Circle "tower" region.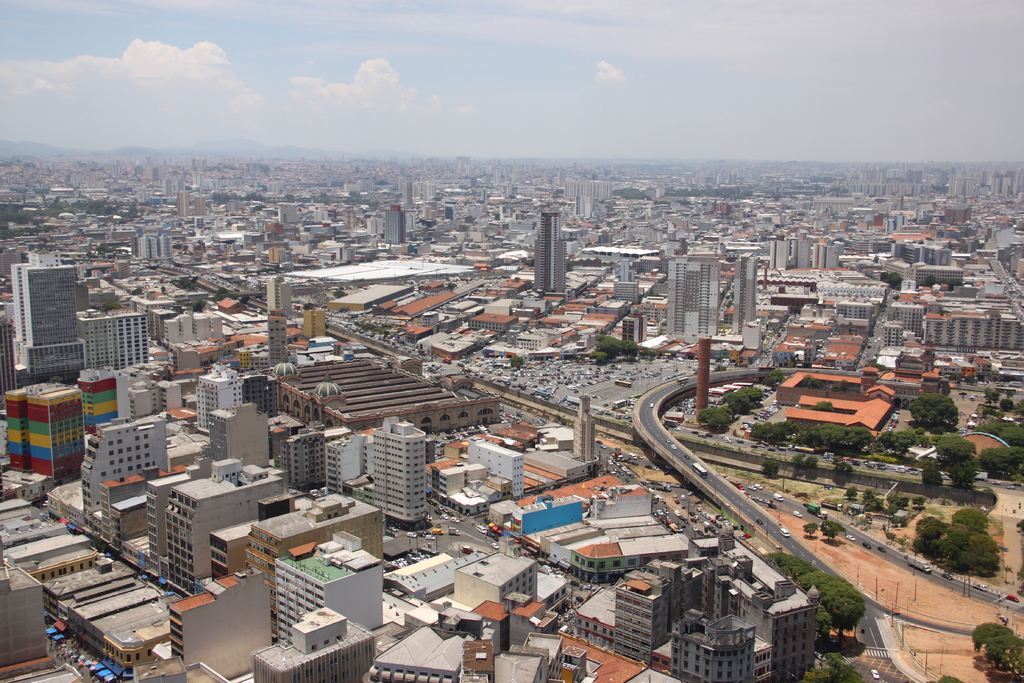
Region: <bbox>680, 605, 749, 682</bbox>.
